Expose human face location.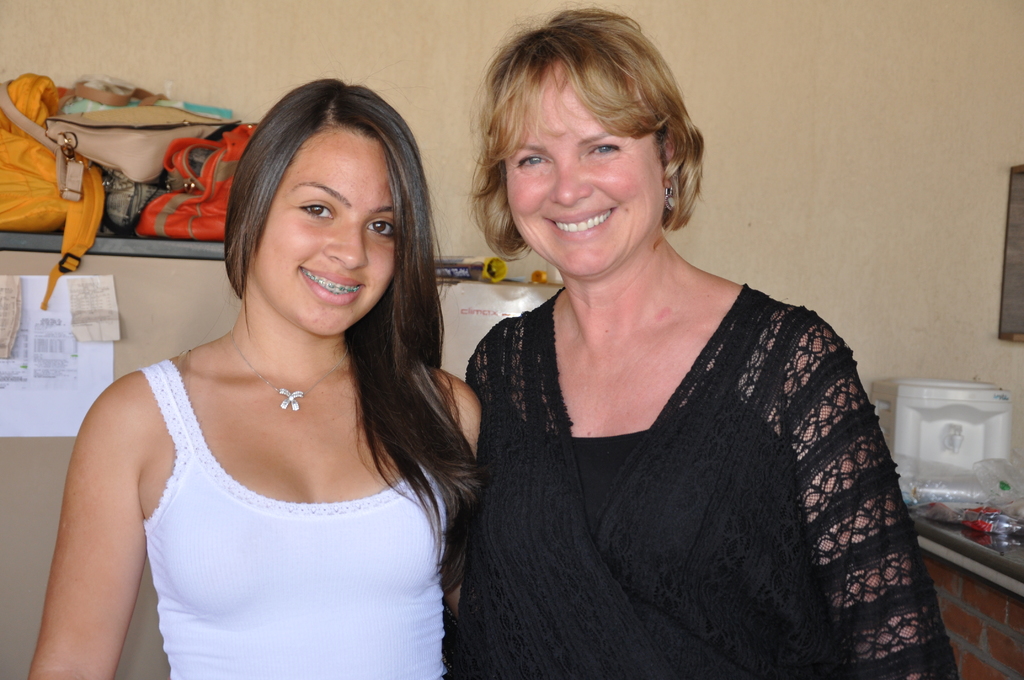
Exposed at 505 61 671 279.
